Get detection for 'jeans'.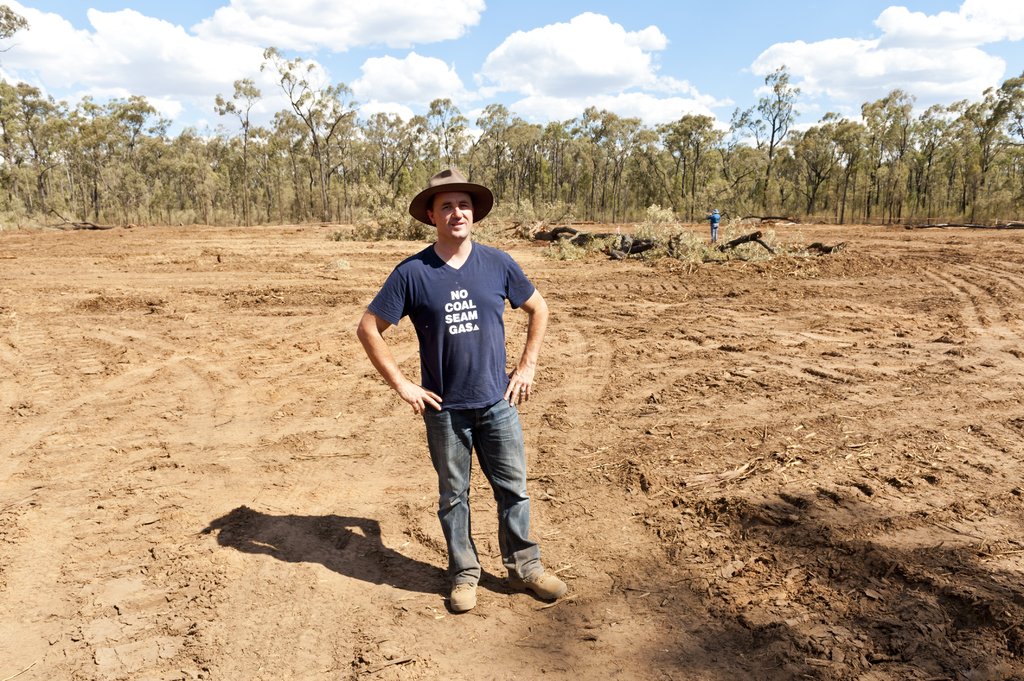
Detection: [404,383,531,598].
